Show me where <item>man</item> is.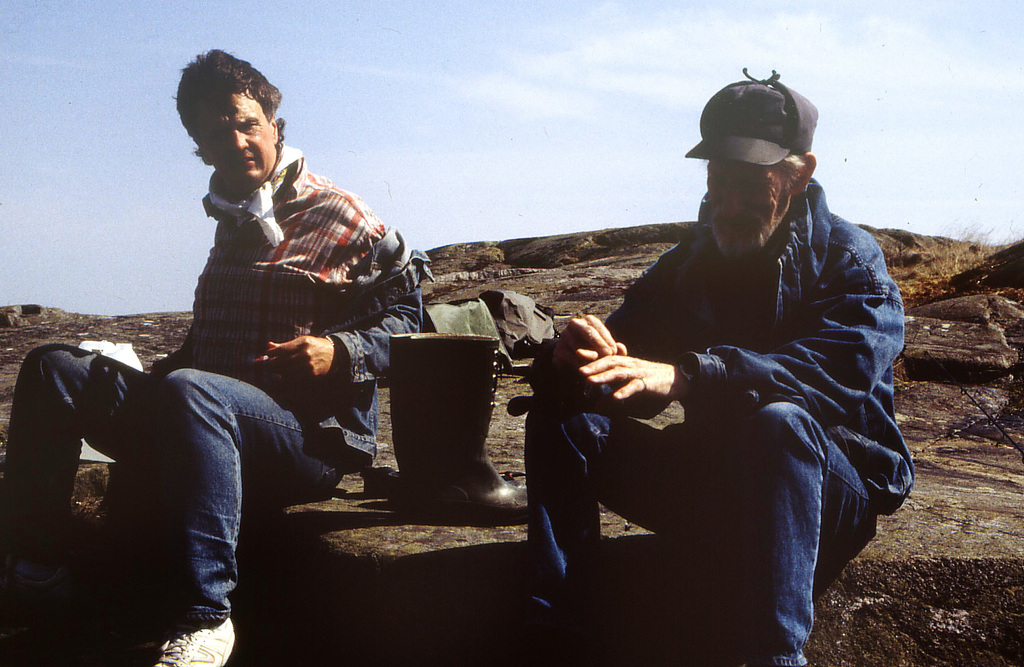
<item>man</item> is at BBox(65, 104, 490, 624).
